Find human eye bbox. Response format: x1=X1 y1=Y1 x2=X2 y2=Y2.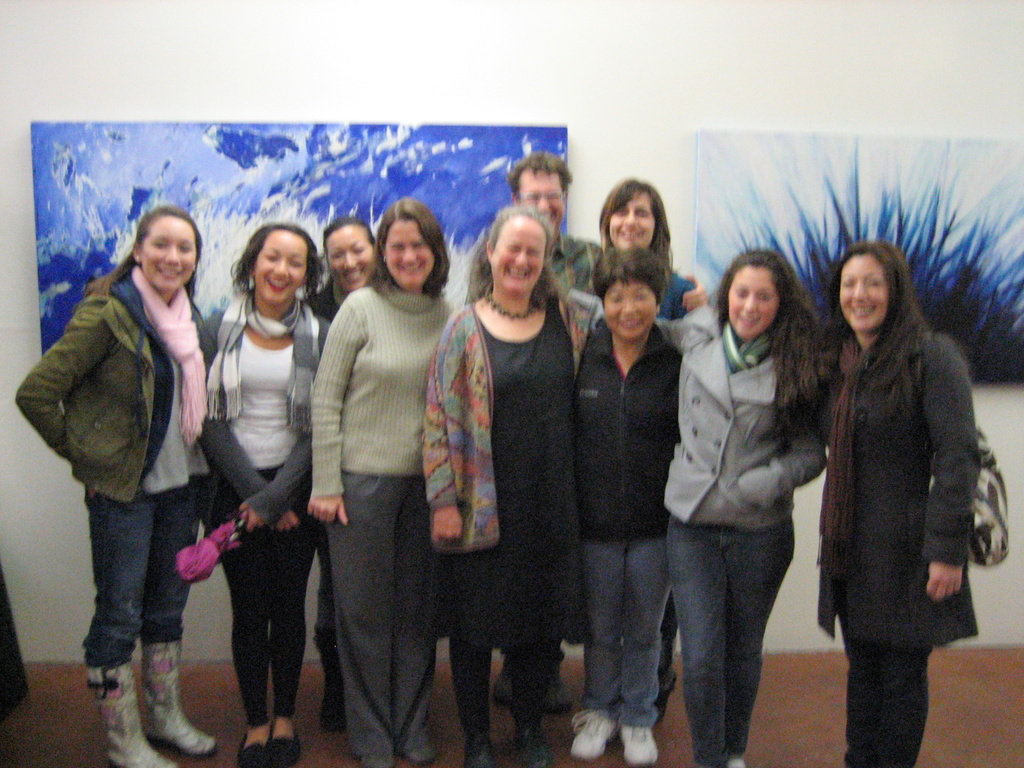
x1=527 y1=247 x2=540 y2=259.
